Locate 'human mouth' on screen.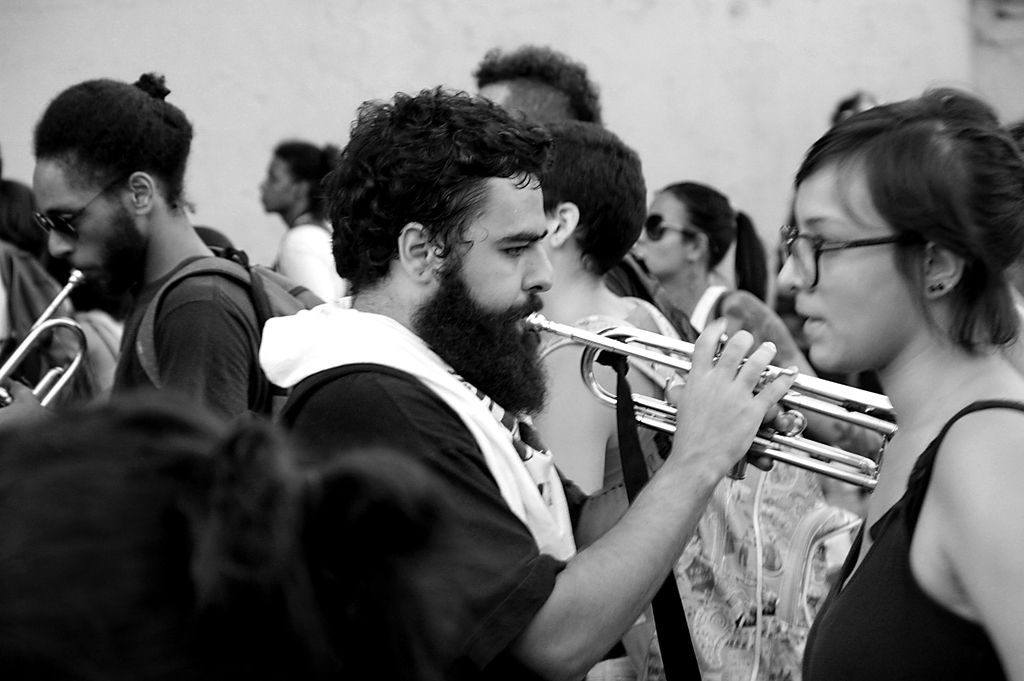
On screen at Rect(798, 310, 827, 335).
